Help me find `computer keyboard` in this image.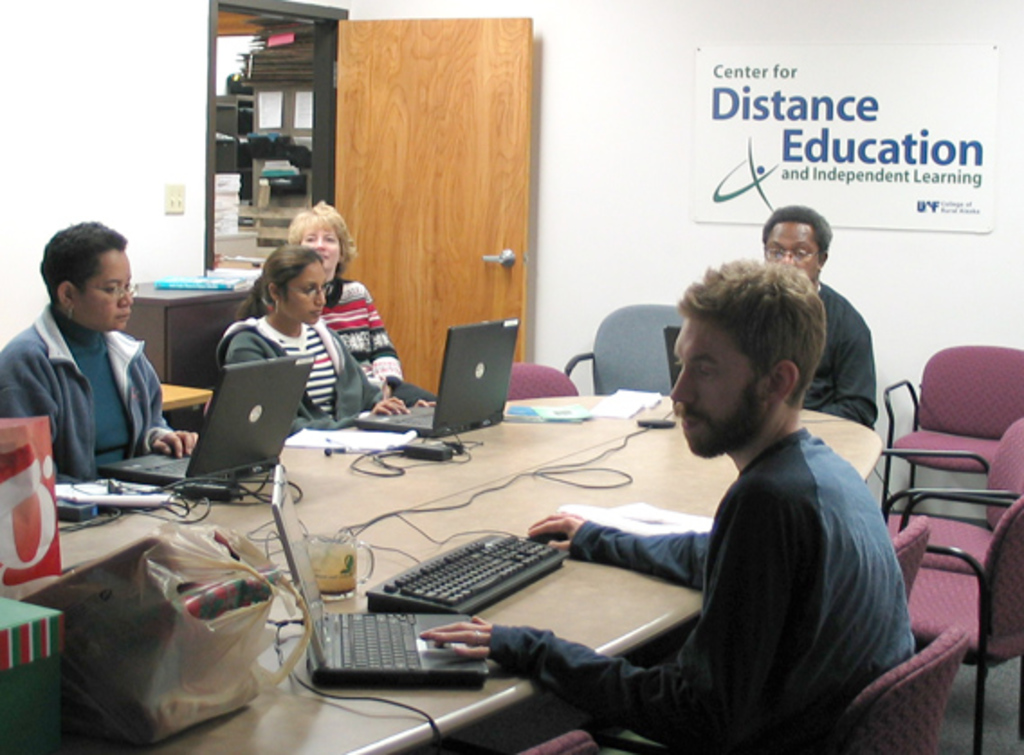
Found it: l=141, t=454, r=187, b=476.
